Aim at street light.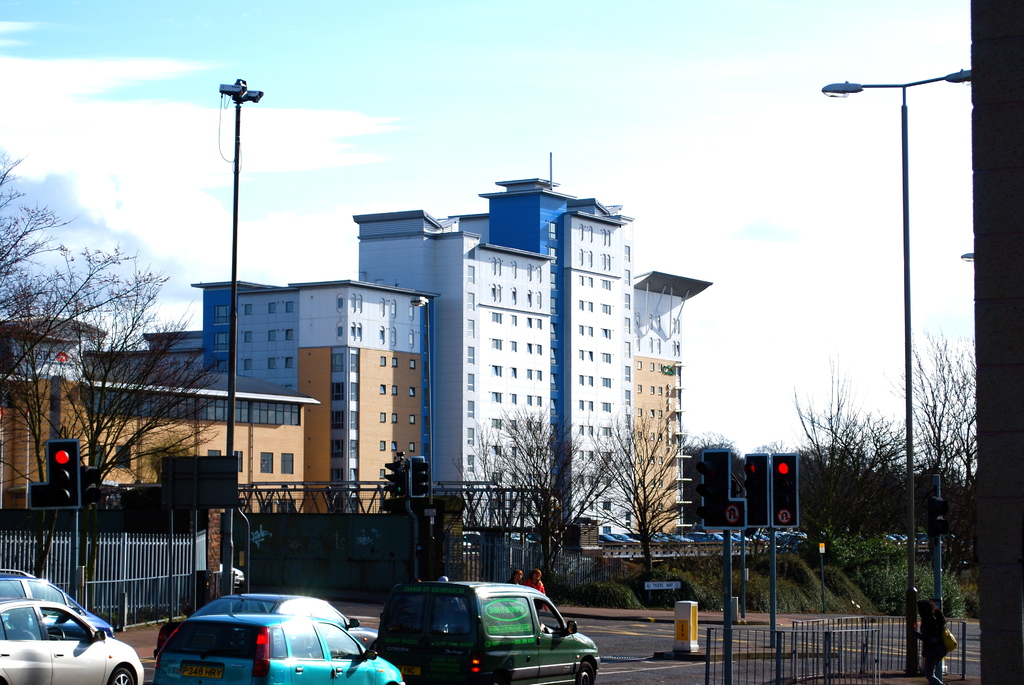
Aimed at (960, 248, 976, 269).
